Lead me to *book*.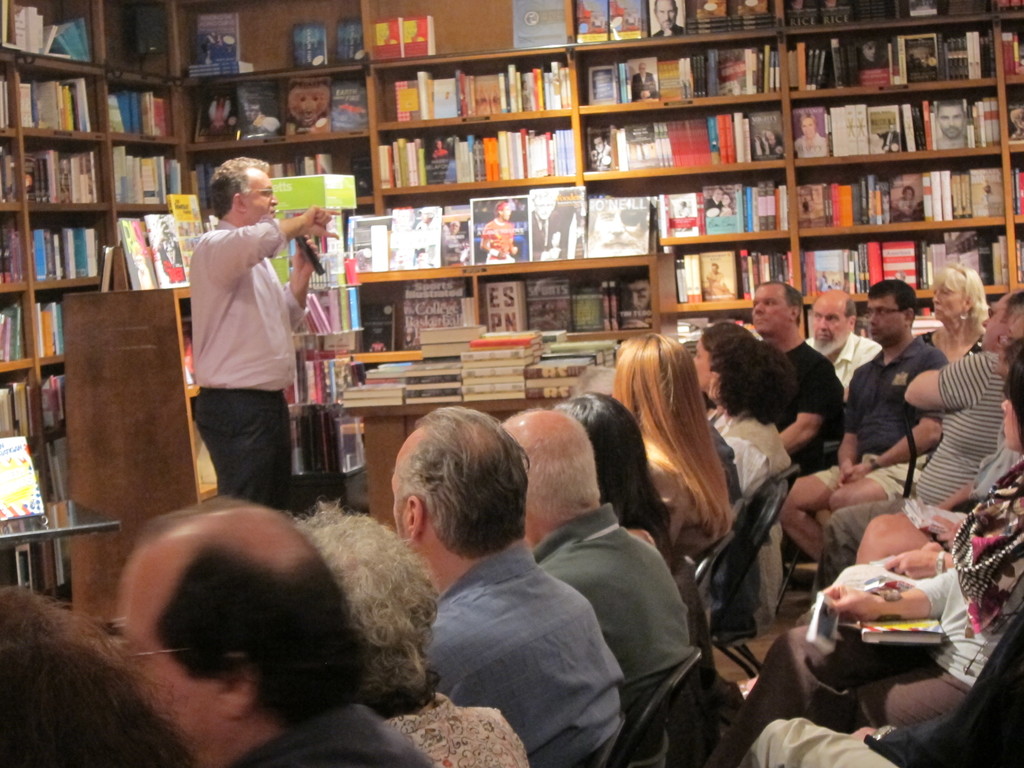
Lead to Rect(0, 71, 13, 132).
